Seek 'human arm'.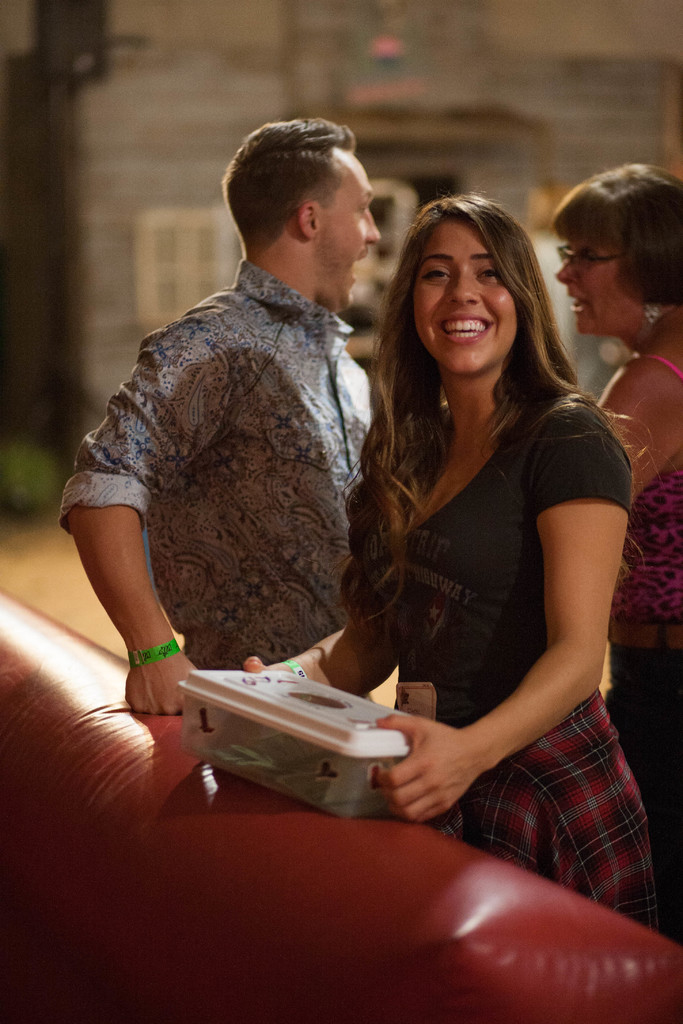
[x1=593, y1=350, x2=682, y2=487].
